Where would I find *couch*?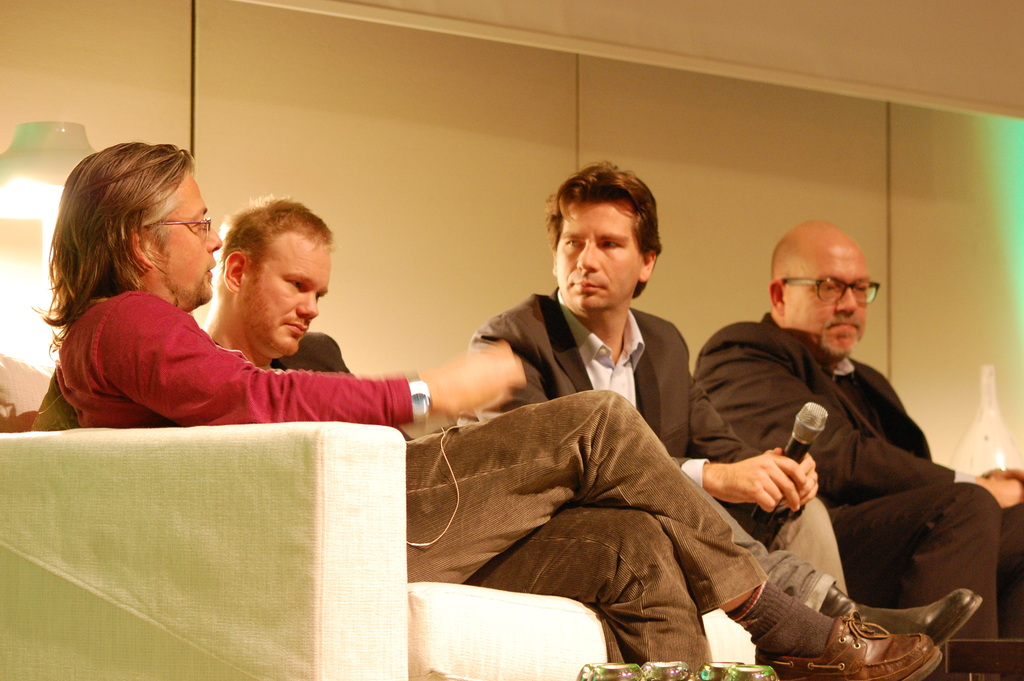
At [0,426,755,680].
